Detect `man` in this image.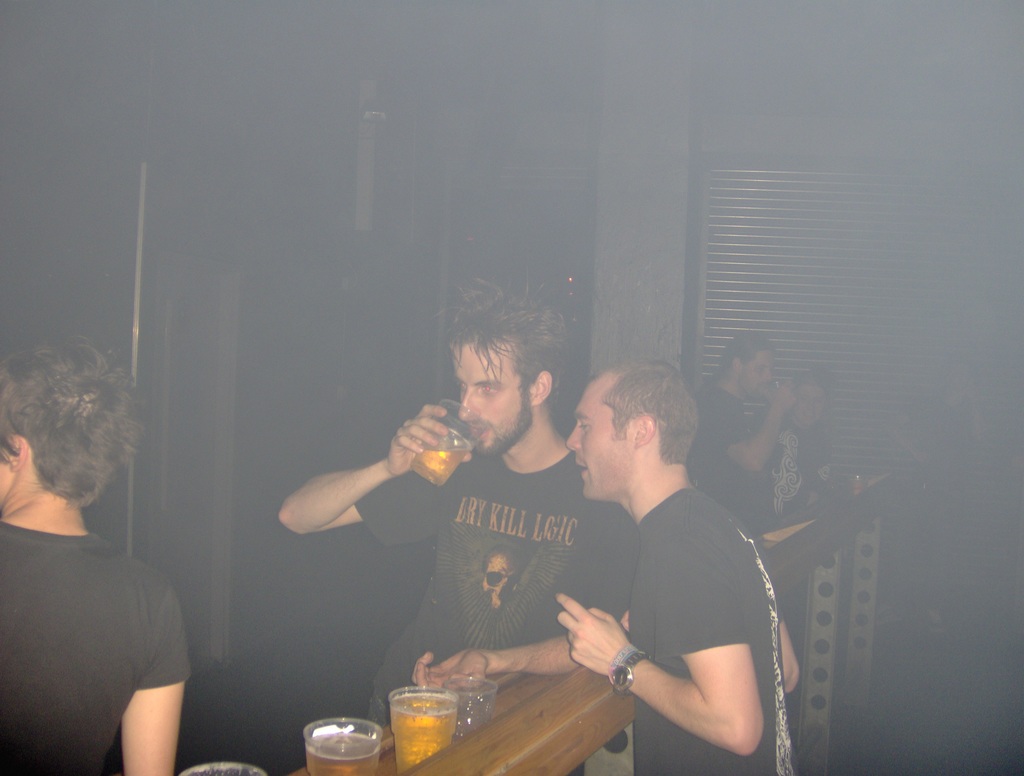
Detection: left=765, top=369, right=845, bottom=513.
